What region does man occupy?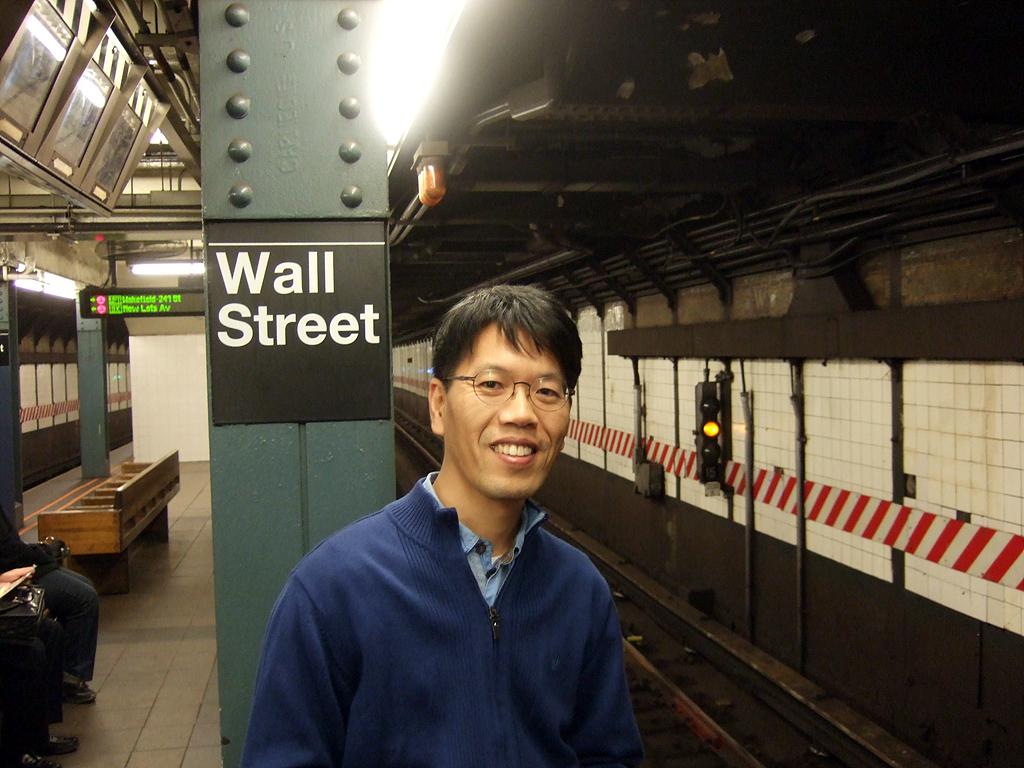
239, 284, 647, 767.
